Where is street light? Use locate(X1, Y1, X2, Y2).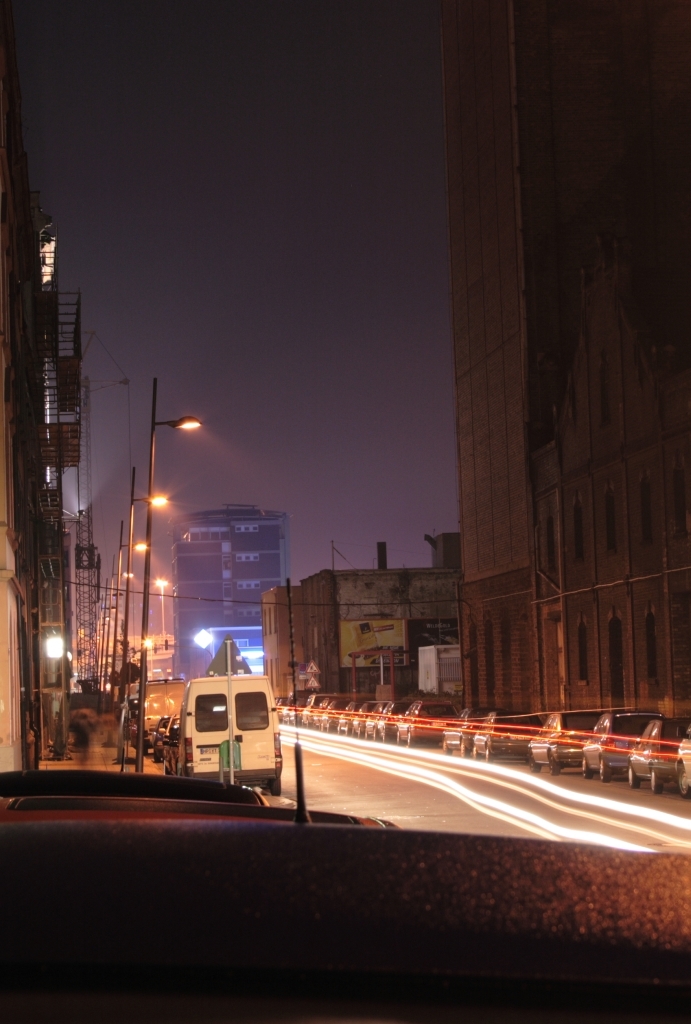
locate(91, 568, 136, 689).
